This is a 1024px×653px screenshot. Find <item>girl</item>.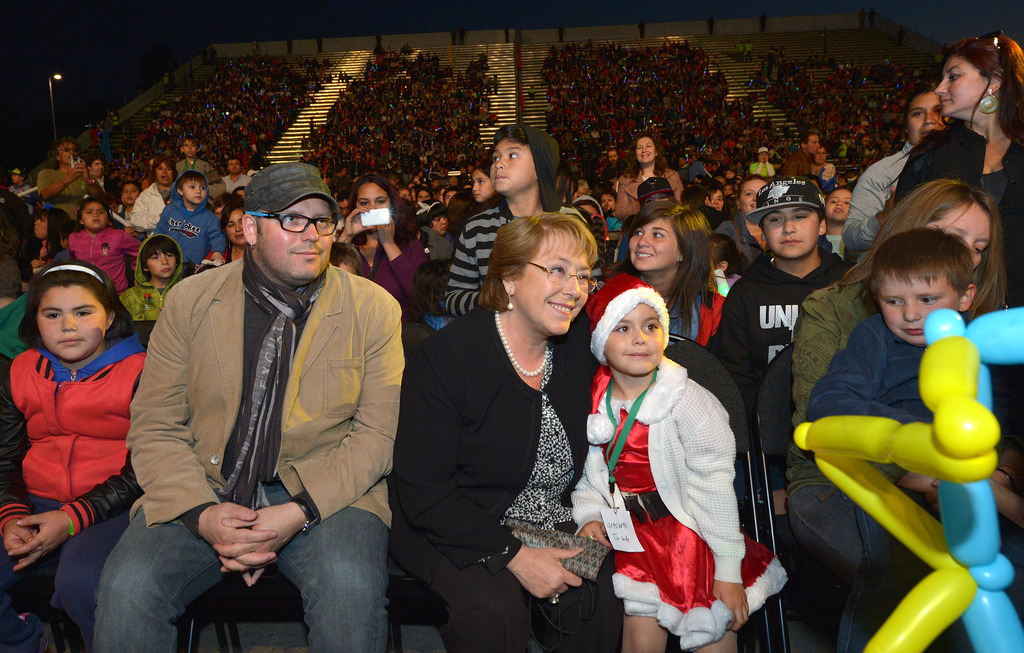
Bounding box: (left=64, top=195, right=144, bottom=300).
